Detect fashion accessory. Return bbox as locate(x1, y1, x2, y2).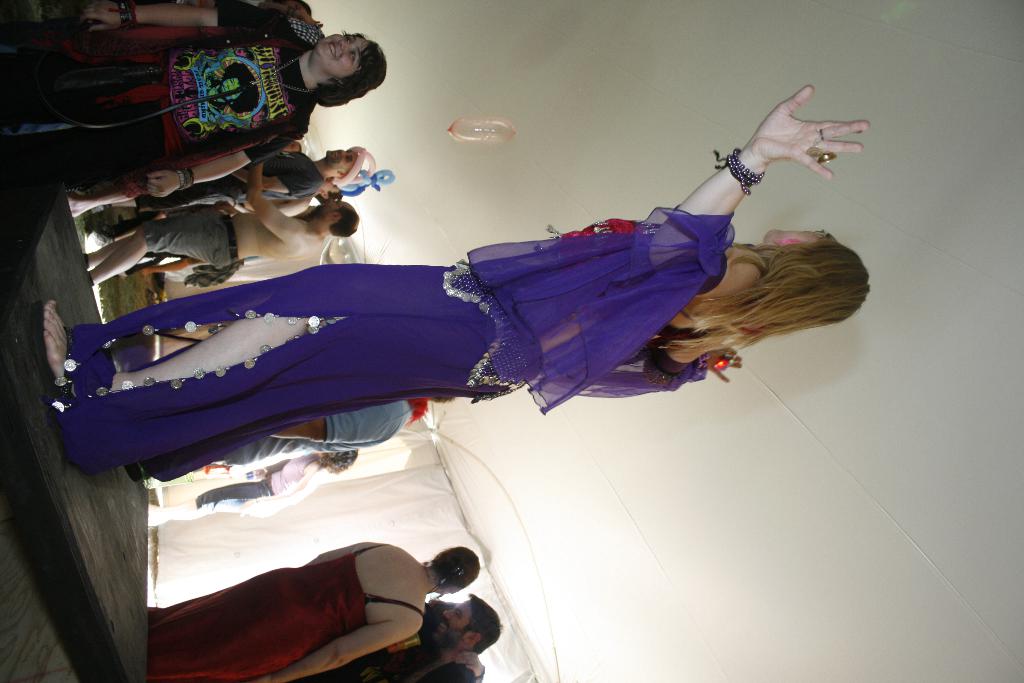
locate(179, 168, 195, 189).
